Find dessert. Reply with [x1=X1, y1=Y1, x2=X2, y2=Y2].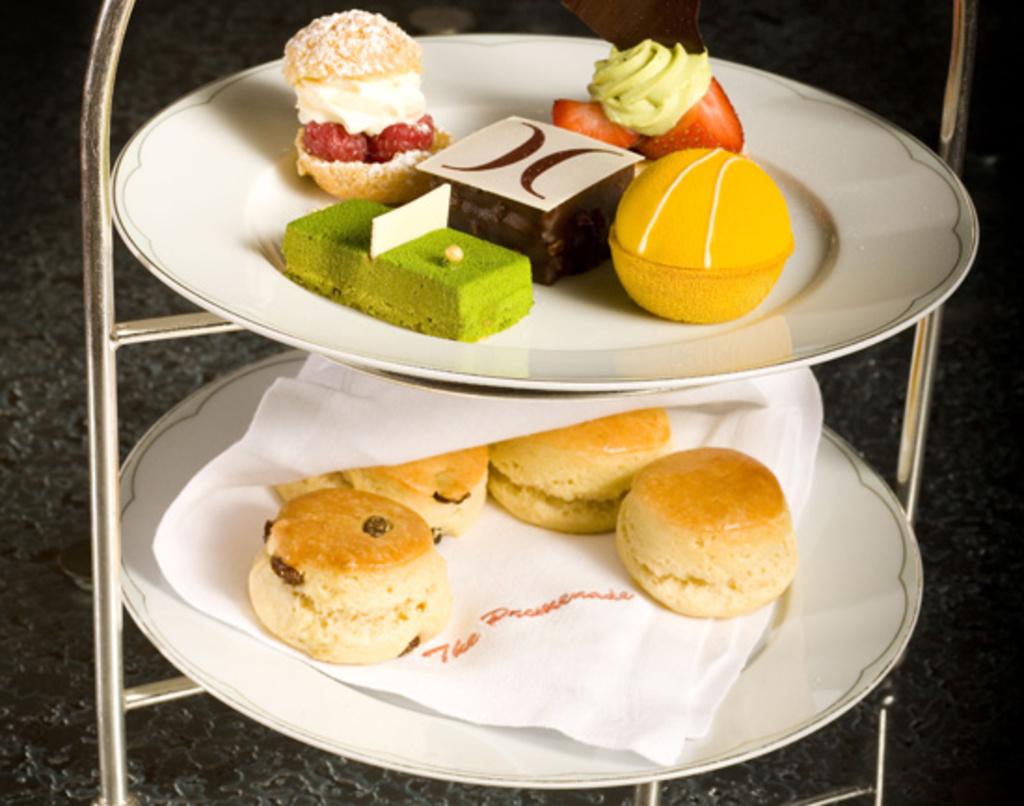
[x1=274, y1=4, x2=490, y2=203].
